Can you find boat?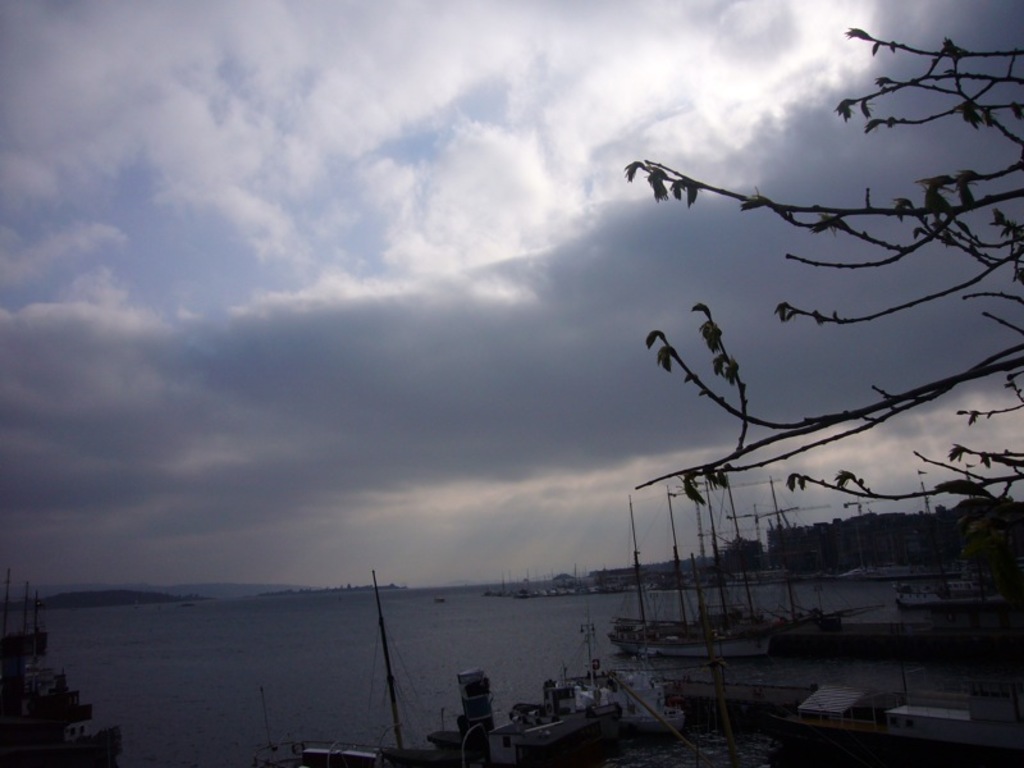
Yes, bounding box: rect(881, 577, 1016, 611).
